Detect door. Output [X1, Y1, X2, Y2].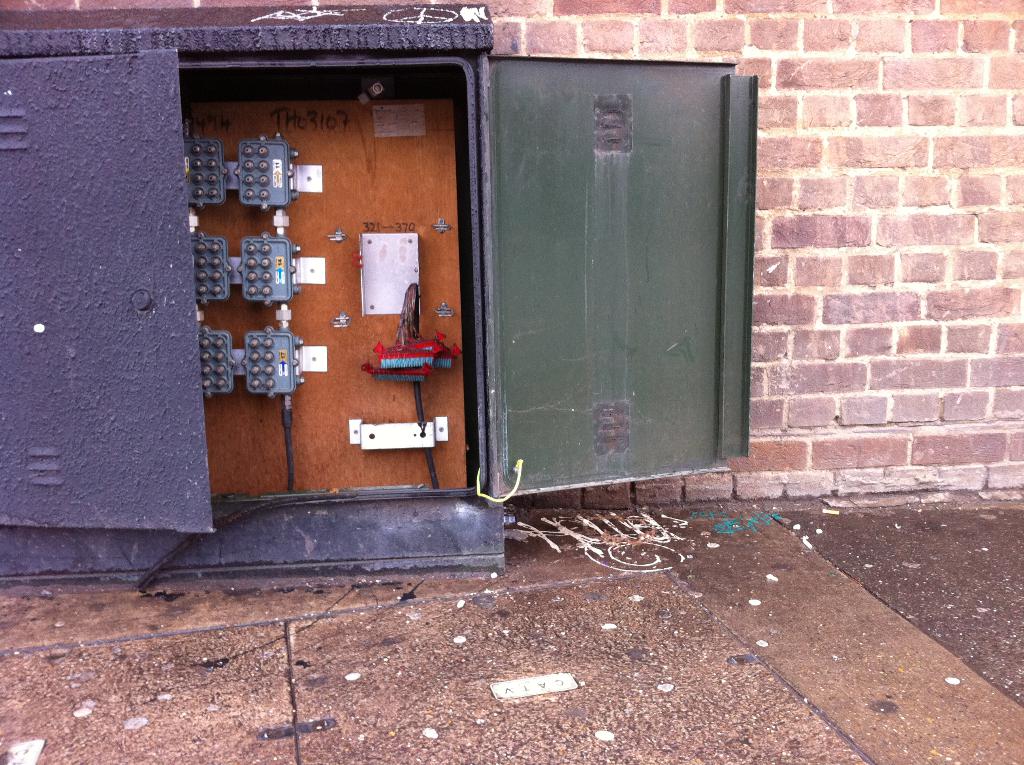
[478, 26, 741, 507].
